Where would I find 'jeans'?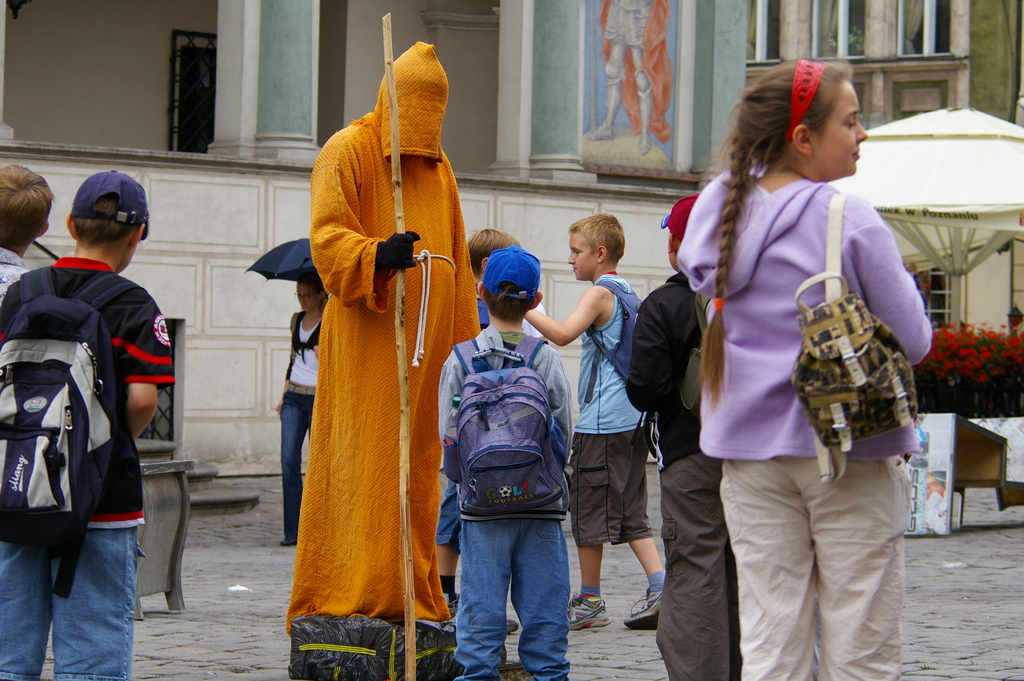
At crop(278, 381, 321, 545).
